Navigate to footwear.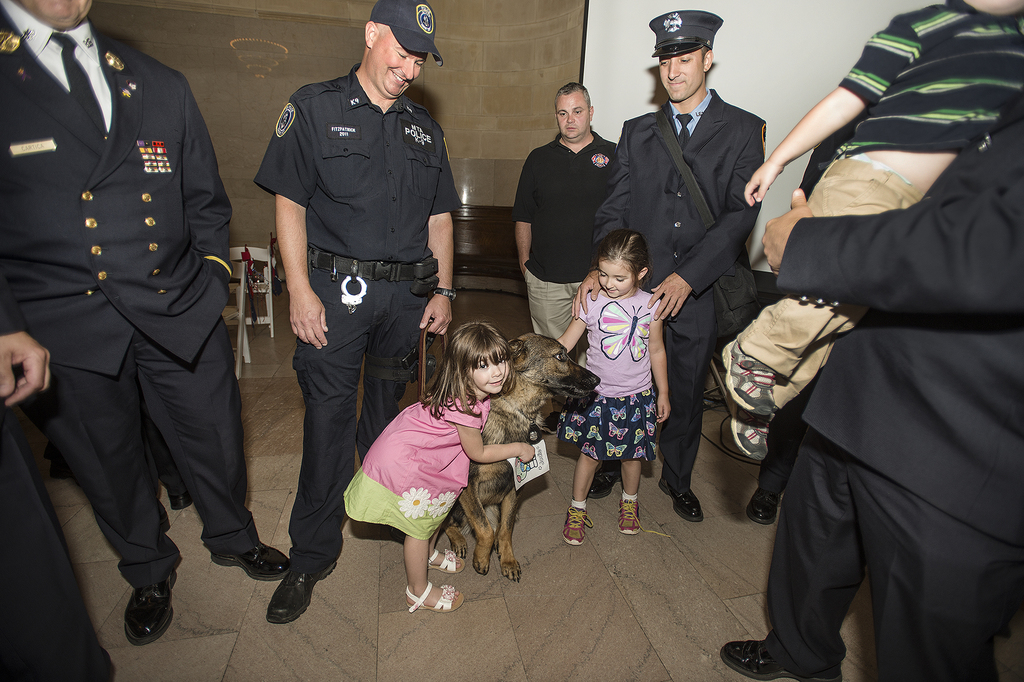
Navigation target: select_region(211, 540, 287, 577).
